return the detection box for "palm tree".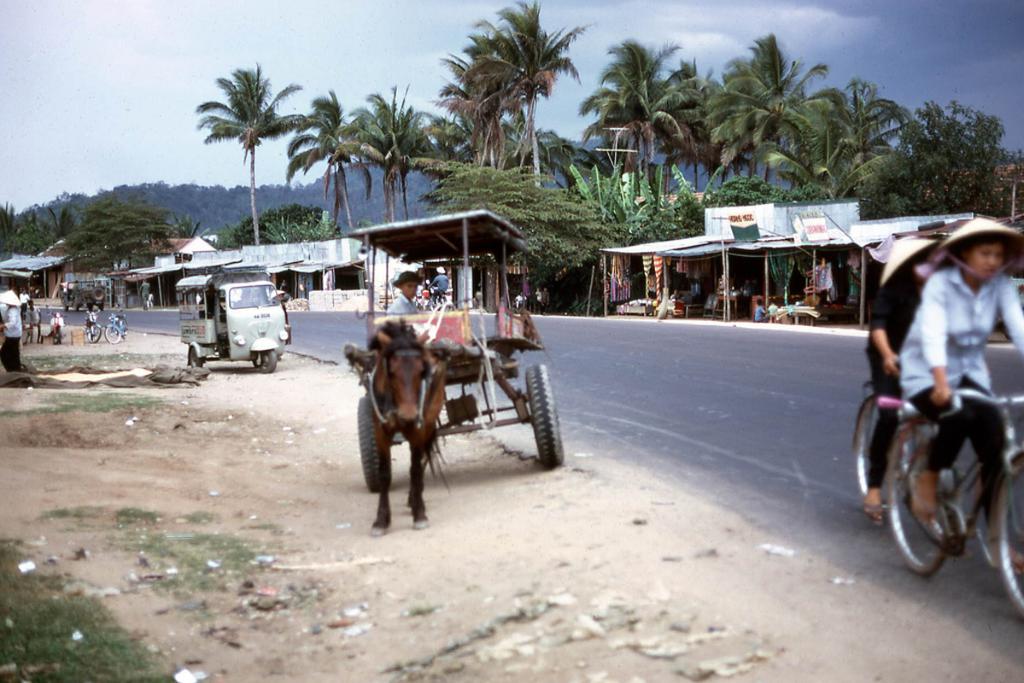
detection(202, 71, 309, 282).
